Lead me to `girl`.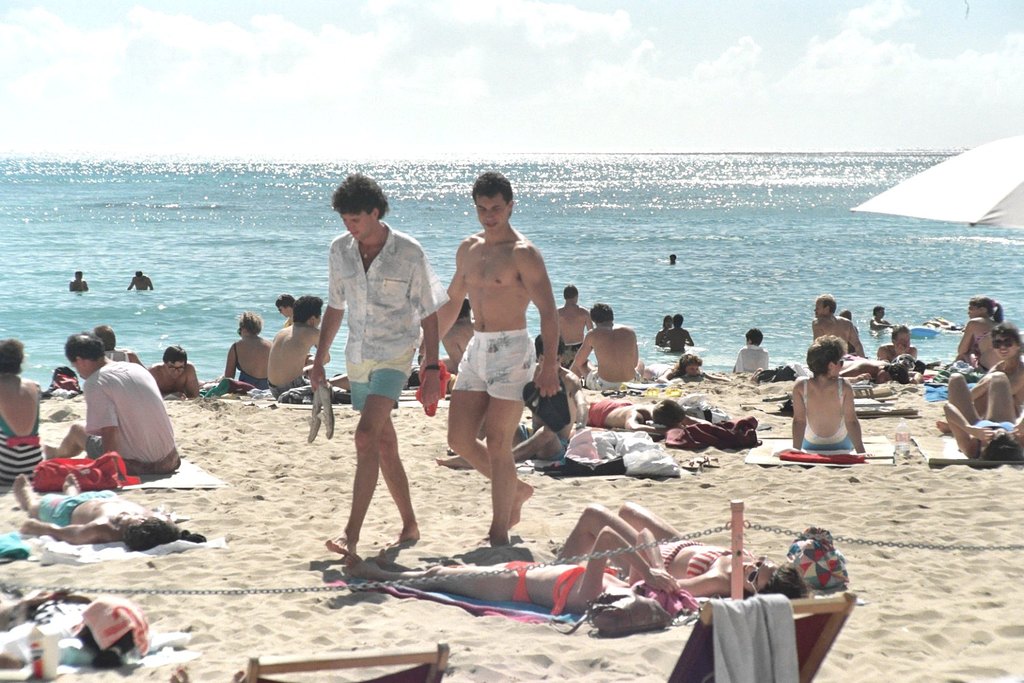
Lead to locate(643, 348, 714, 379).
